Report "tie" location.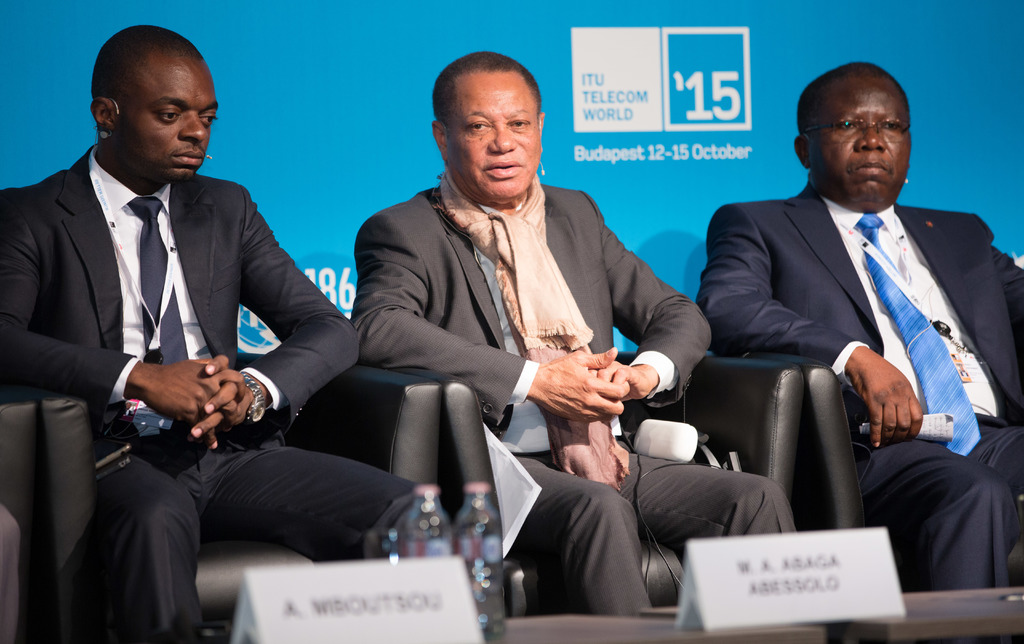
Report: detection(860, 212, 984, 457).
